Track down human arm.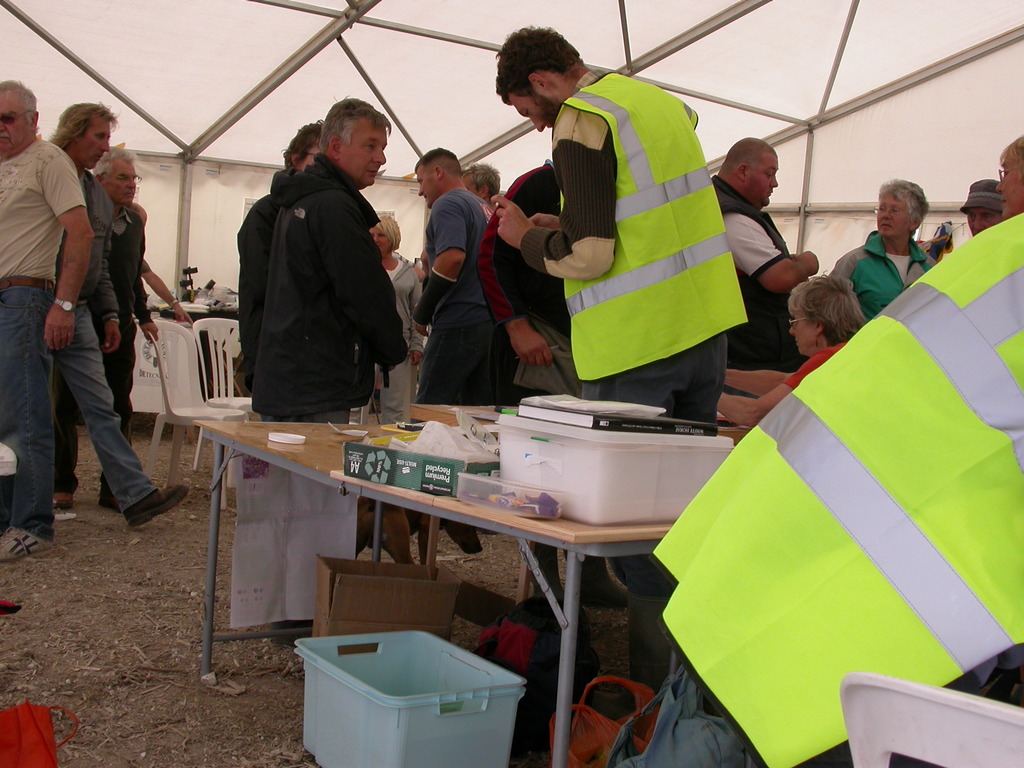
Tracked to bbox=(333, 236, 396, 365).
